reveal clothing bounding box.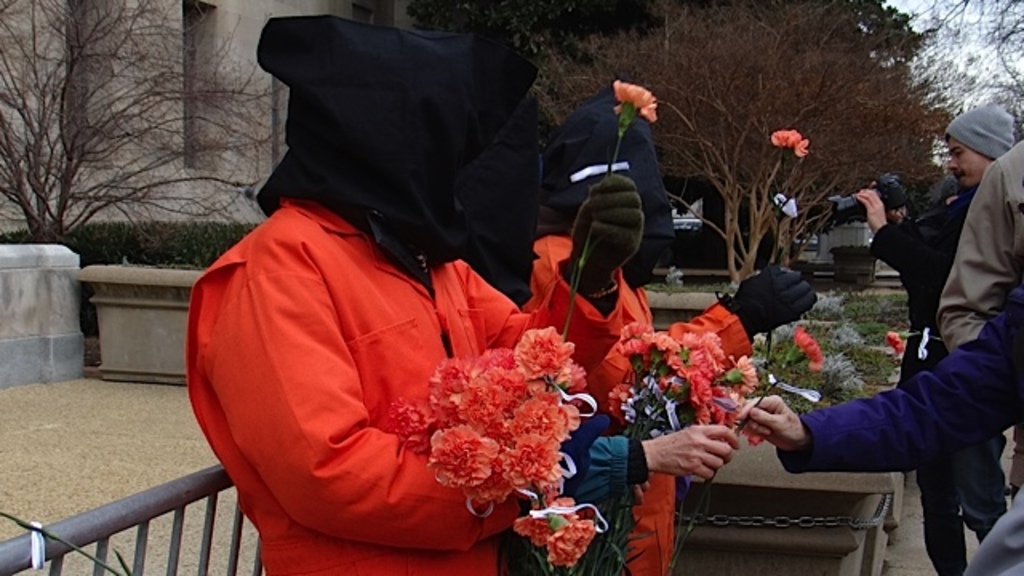
Revealed: (left=939, top=131, right=1022, bottom=504).
